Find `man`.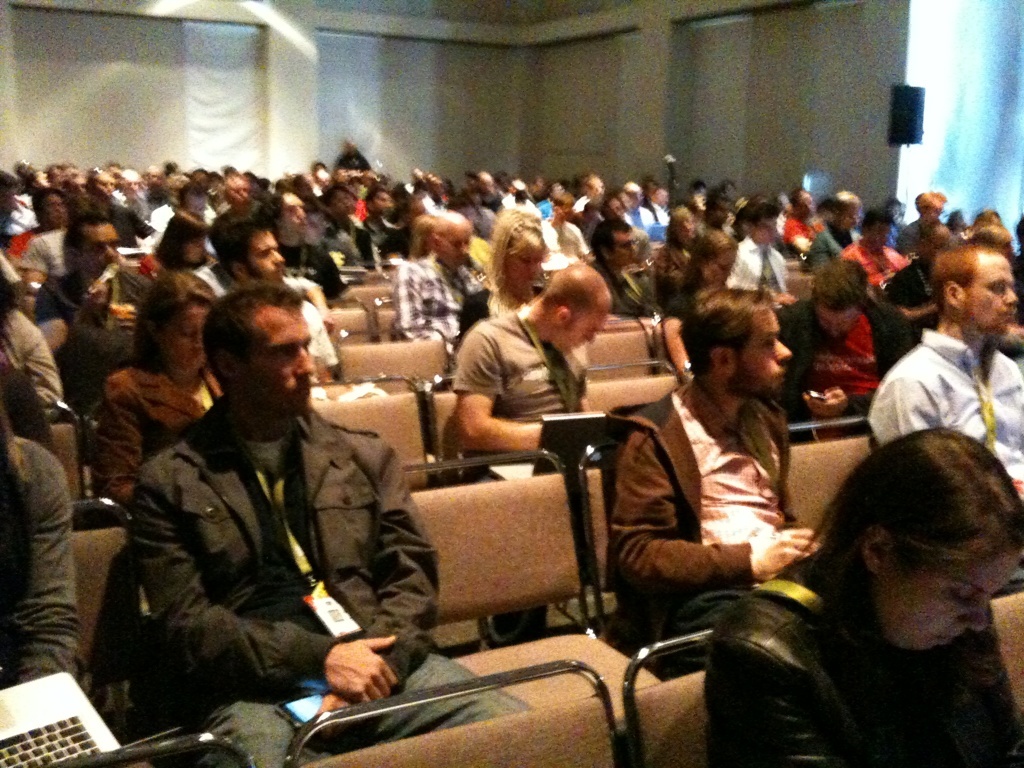
bbox=[903, 198, 954, 248].
